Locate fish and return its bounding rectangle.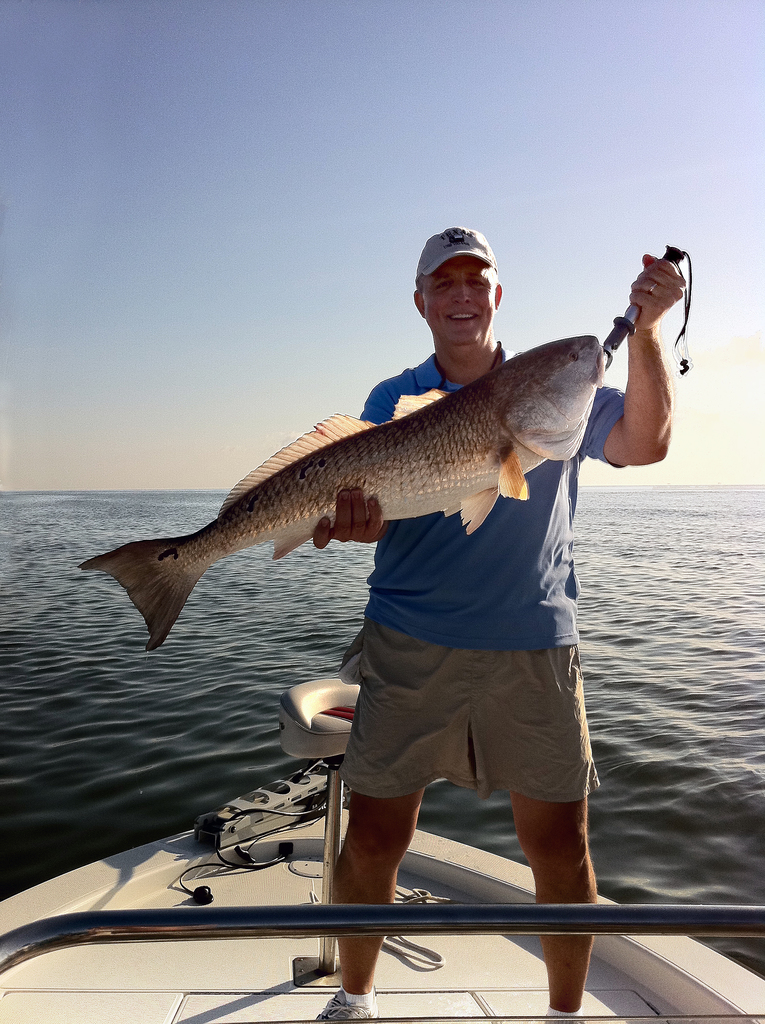
113,337,640,616.
